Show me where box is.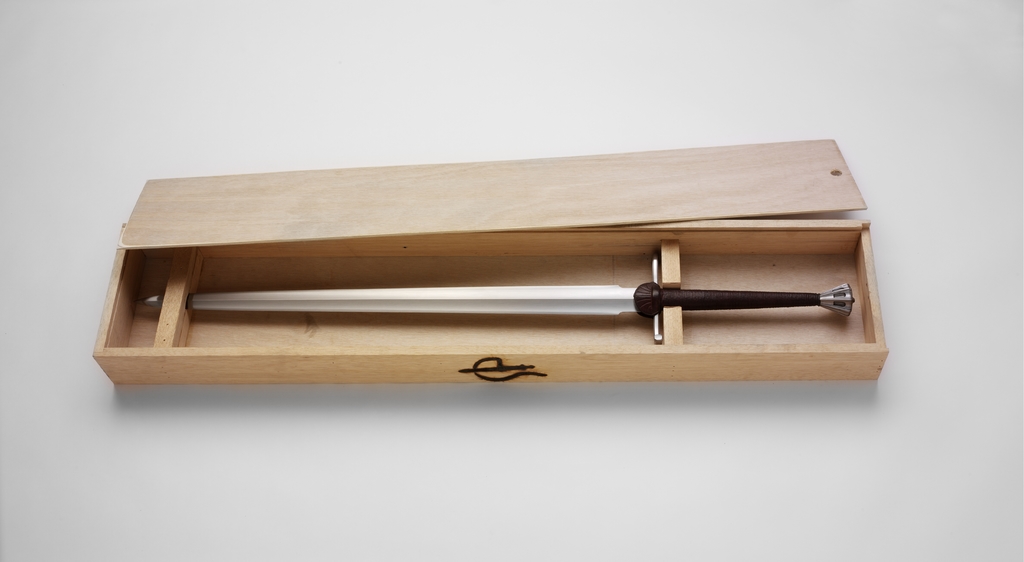
box is at bbox(45, 168, 933, 411).
